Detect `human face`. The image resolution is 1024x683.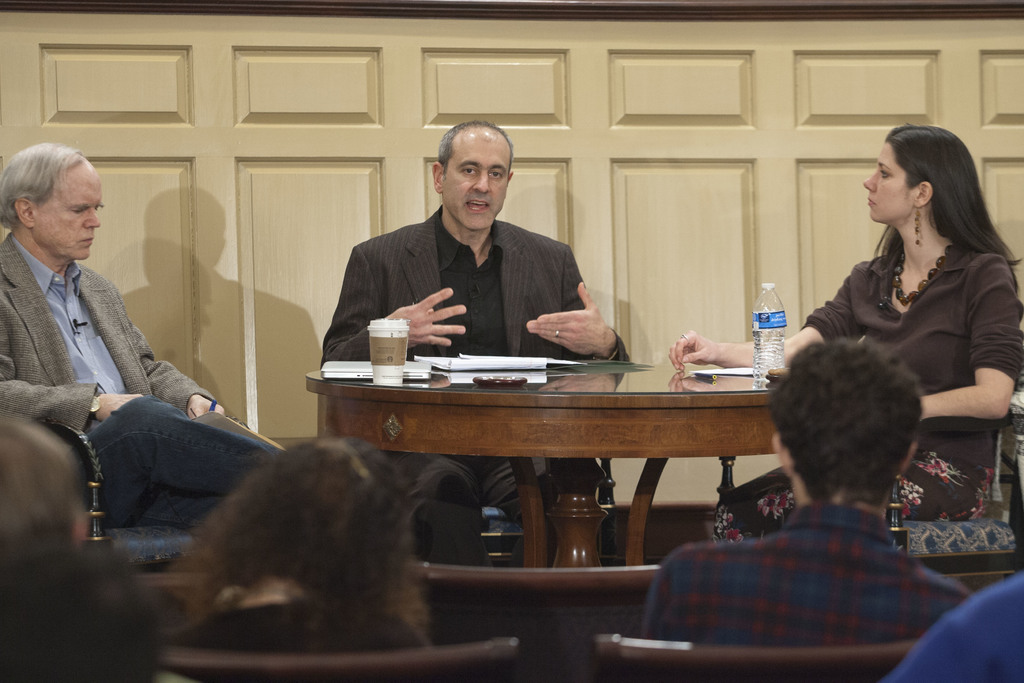
x1=865, y1=142, x2=917, y2=224.
